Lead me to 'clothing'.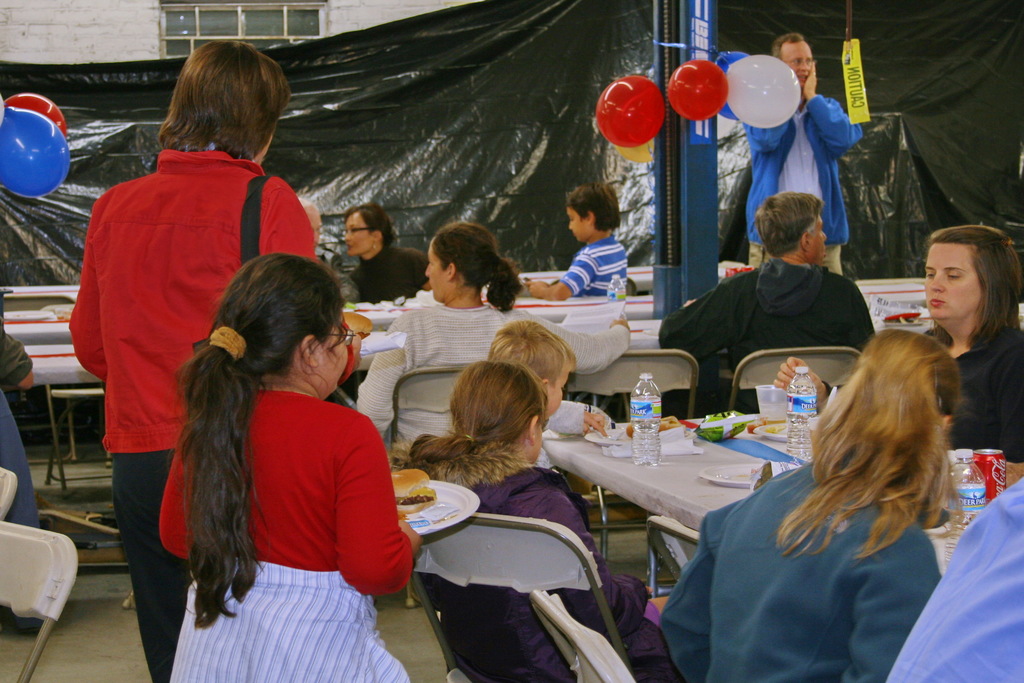
Lead to (x1=348, y1=245, x2=426, y2=303).
